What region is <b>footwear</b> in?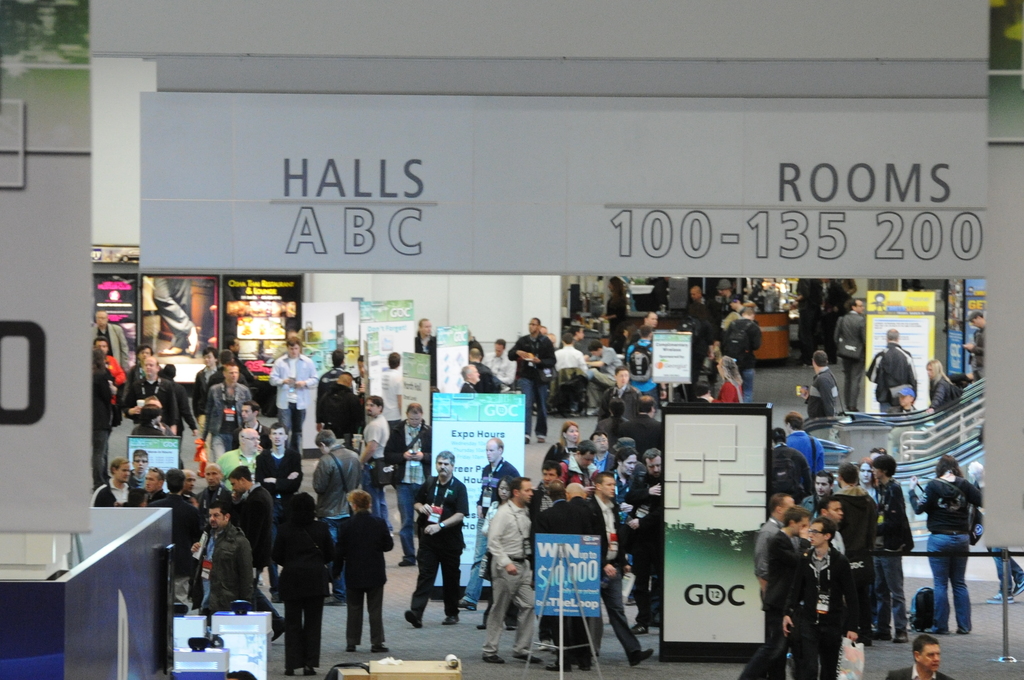
bbox=[287, 663, 294, 673].
